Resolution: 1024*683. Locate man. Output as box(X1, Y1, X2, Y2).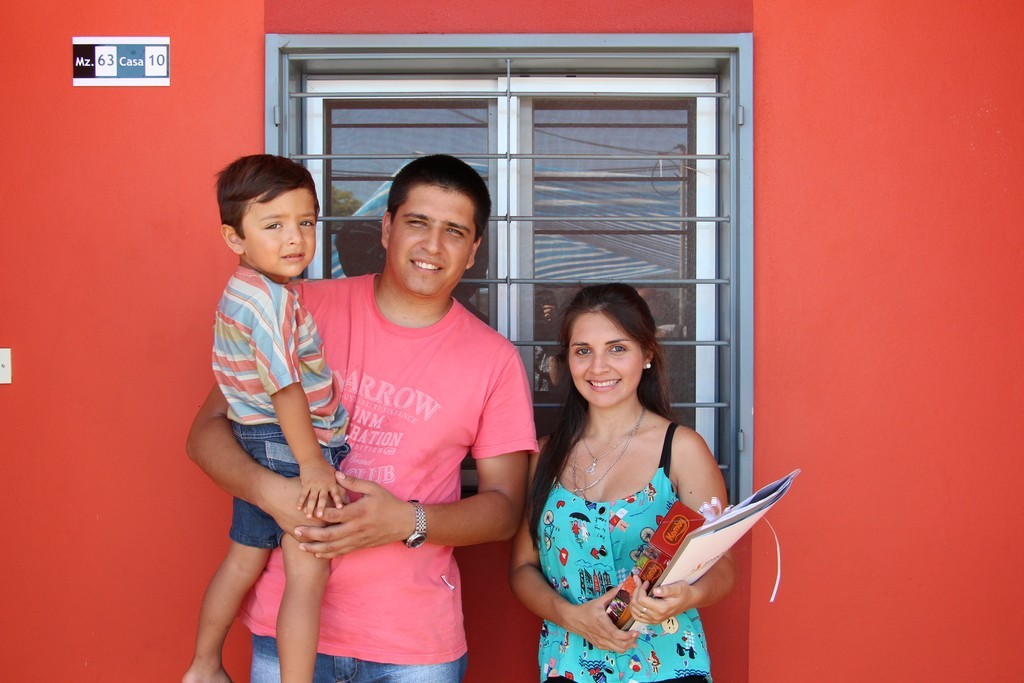
box(260, 157, 542, 674).
